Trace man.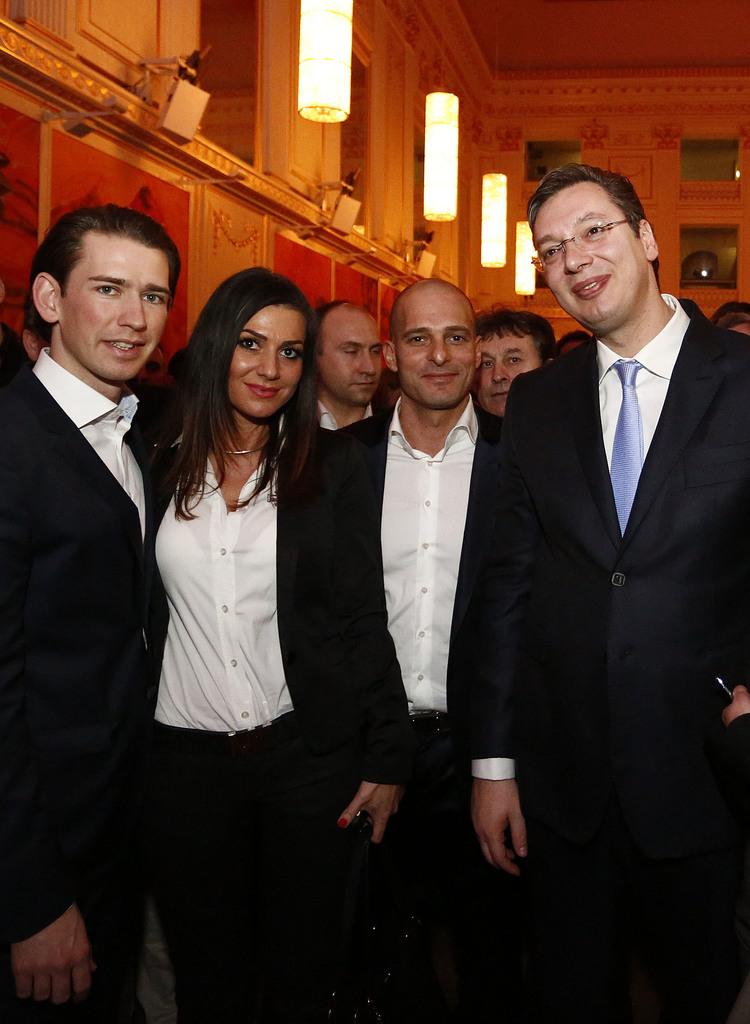
Traced to rect(274, 262, 536, 1023).
